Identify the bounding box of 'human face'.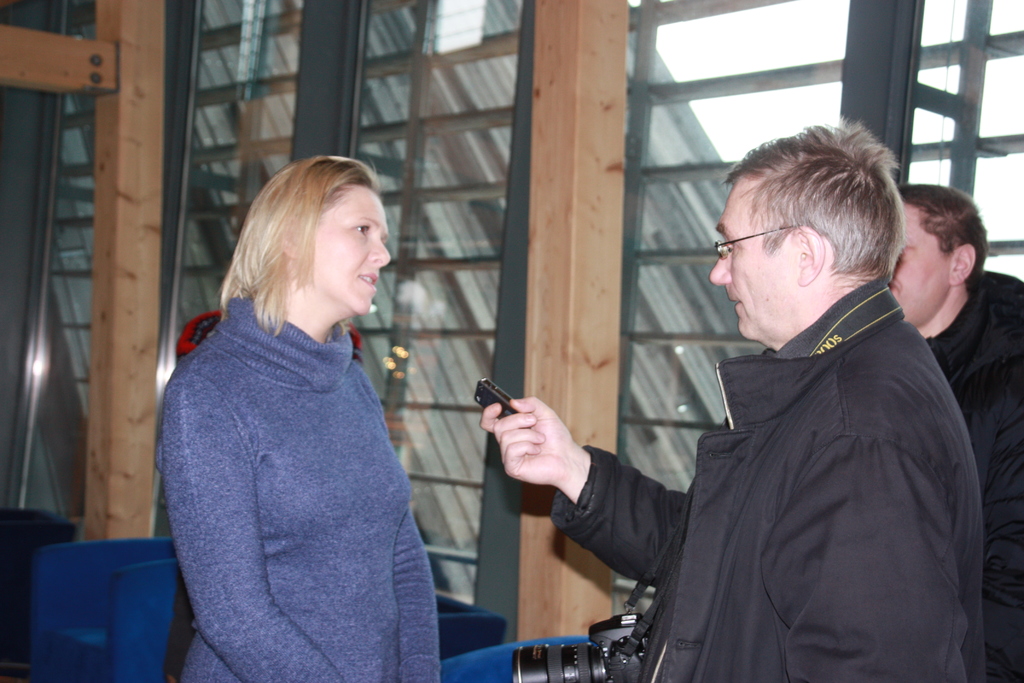
[left=888, top=203, right=946, bottom=317].
